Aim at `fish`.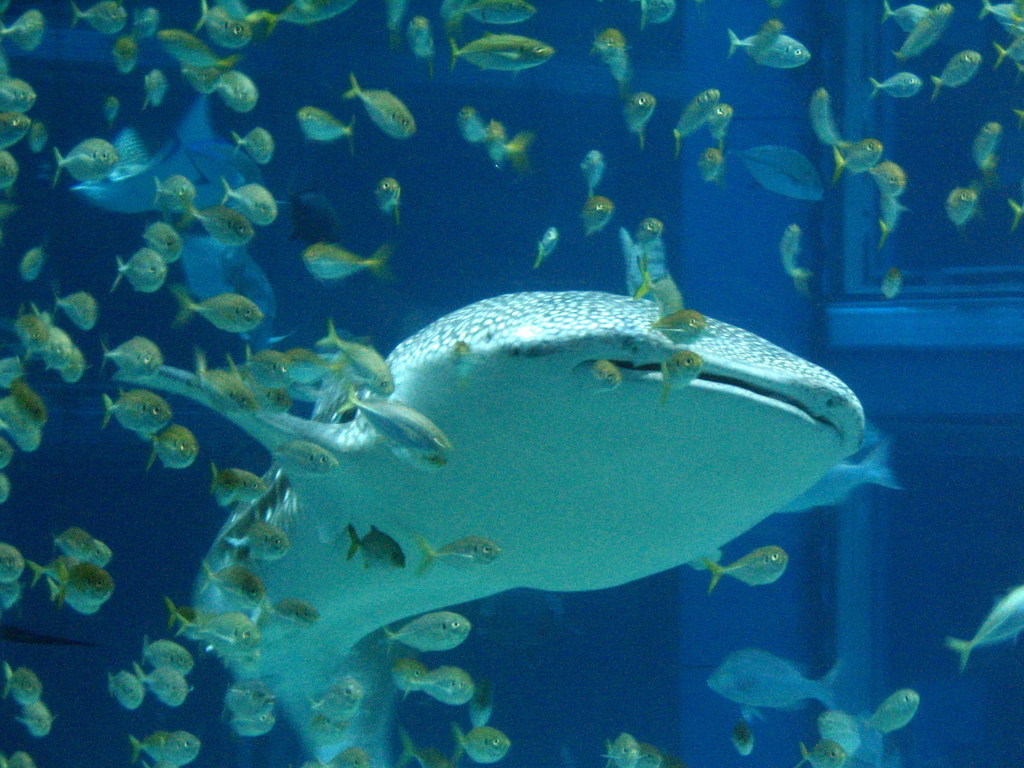
Aimed at <box>234,713,276,748</box>.
